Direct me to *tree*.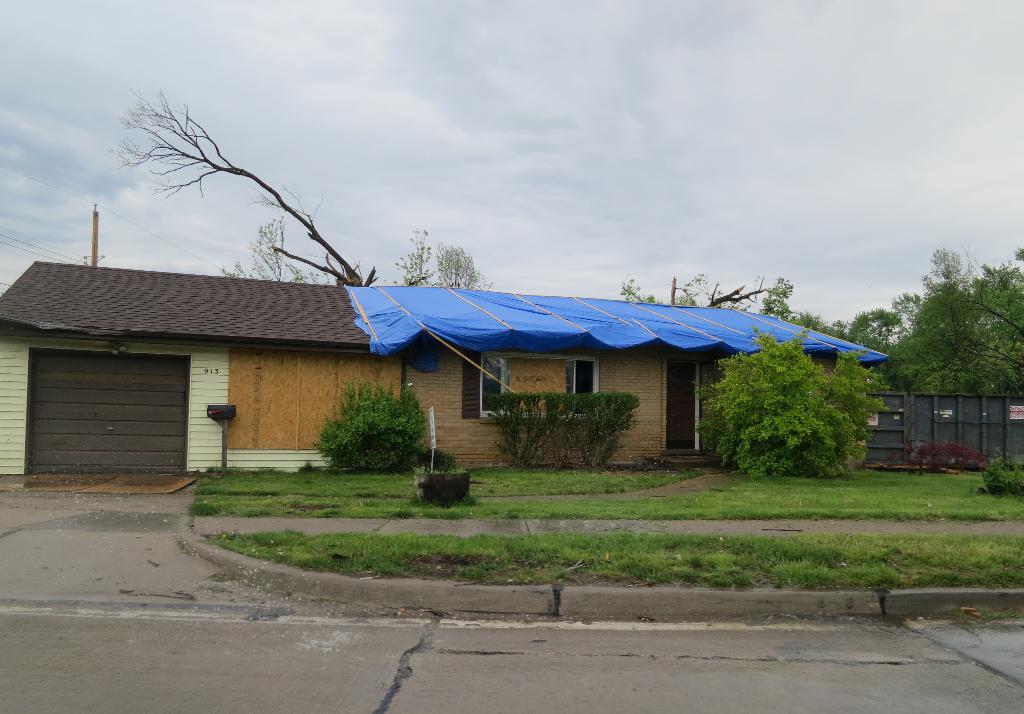
Direction: x1=653, y1=266, x2=779, y2=321.
